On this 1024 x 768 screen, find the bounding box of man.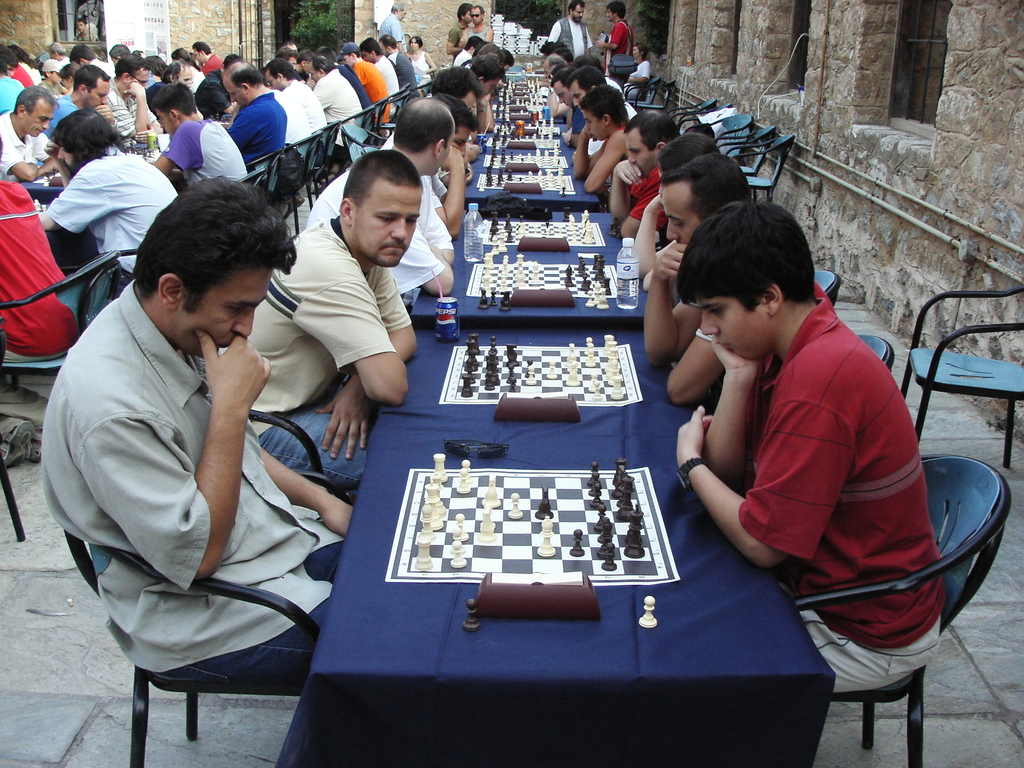
Bounding box: locate(260, 47, 327, 146).
